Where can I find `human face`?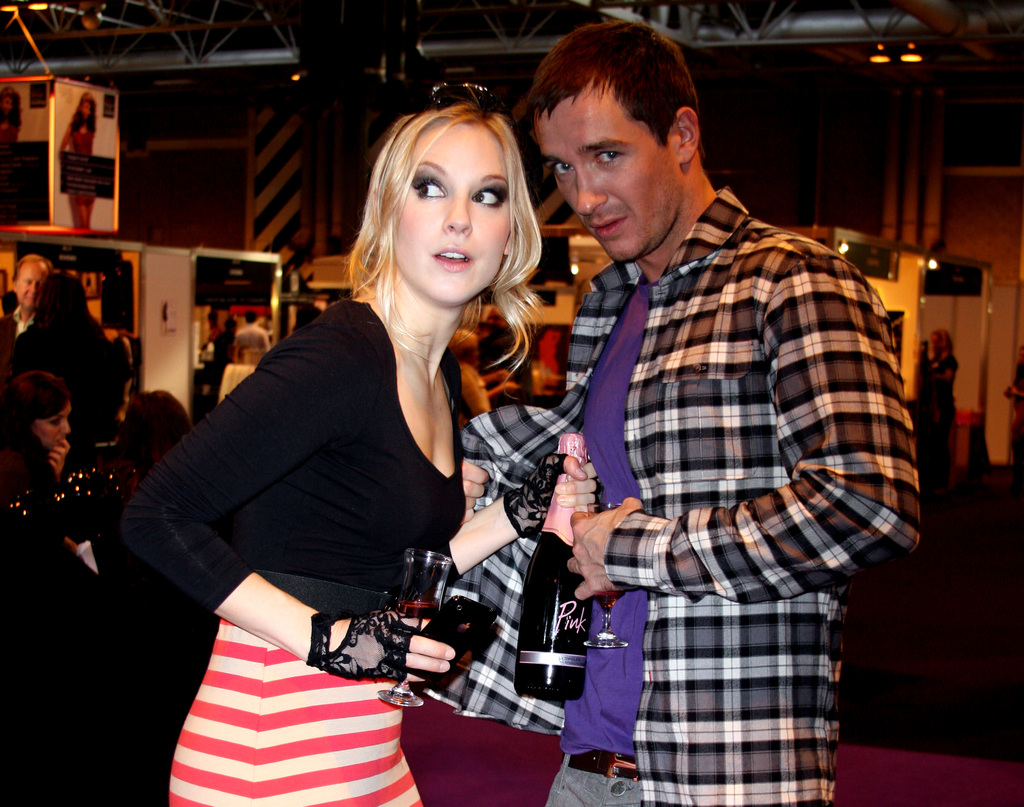
You can find it at locate(389, 122, 508, 304).
